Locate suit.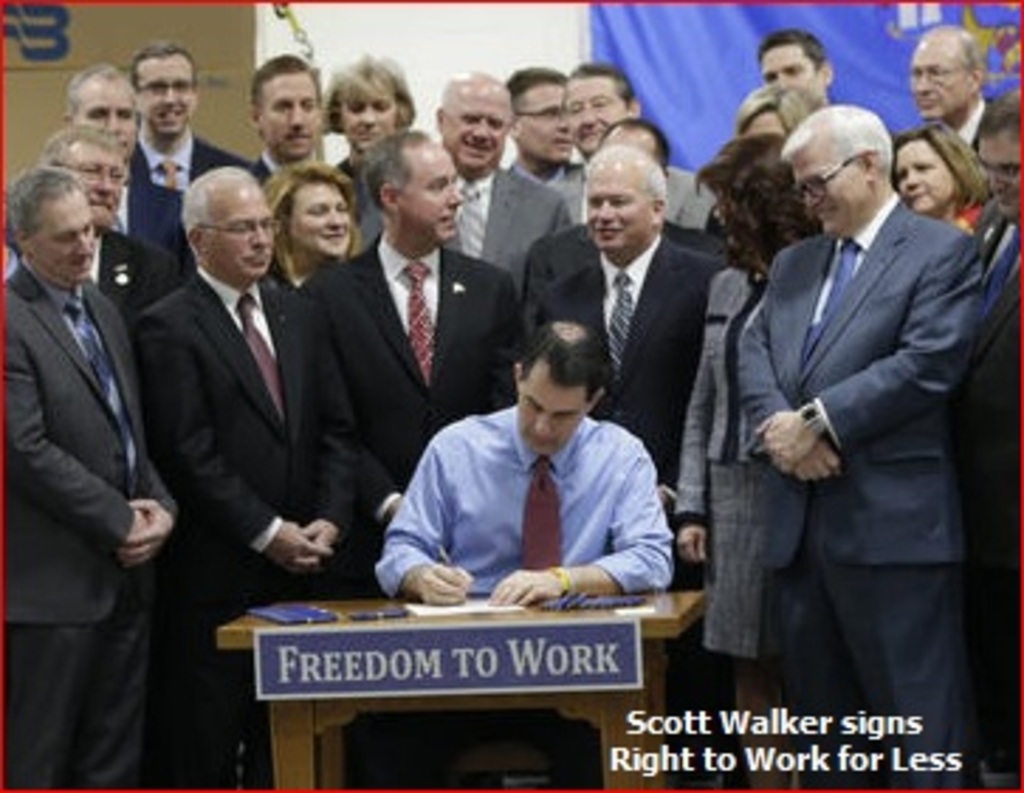
Bounding box: crop(528, 246, 725, 776).
